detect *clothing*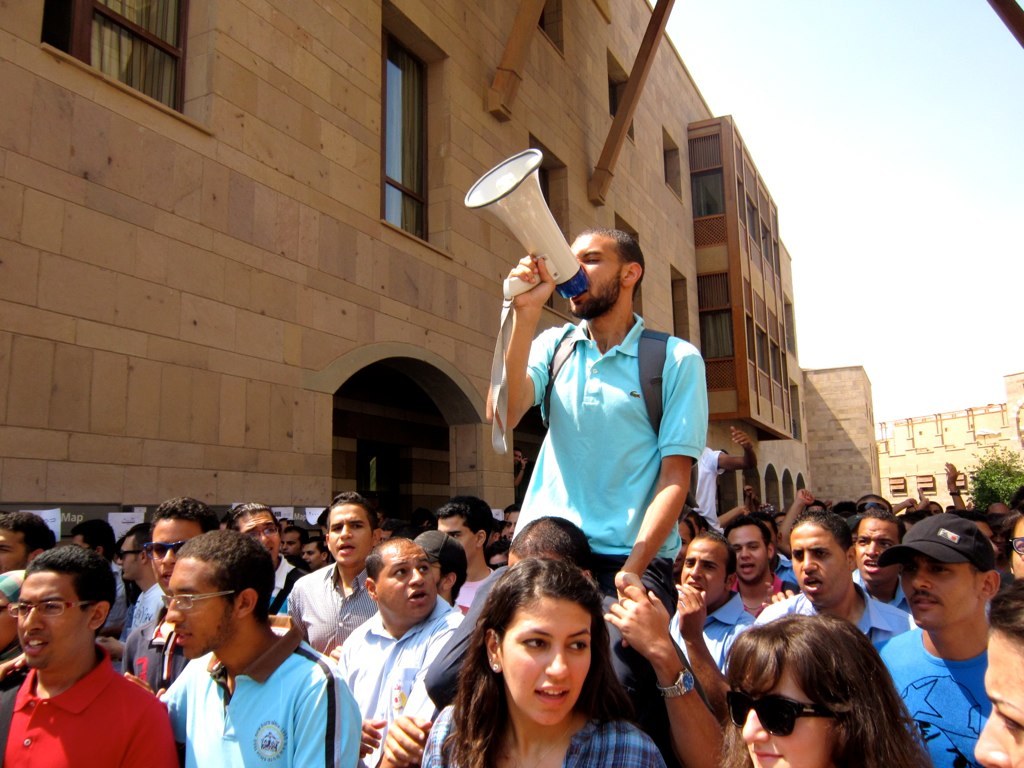
x1=698, y1=589, x2=745, y2=660
